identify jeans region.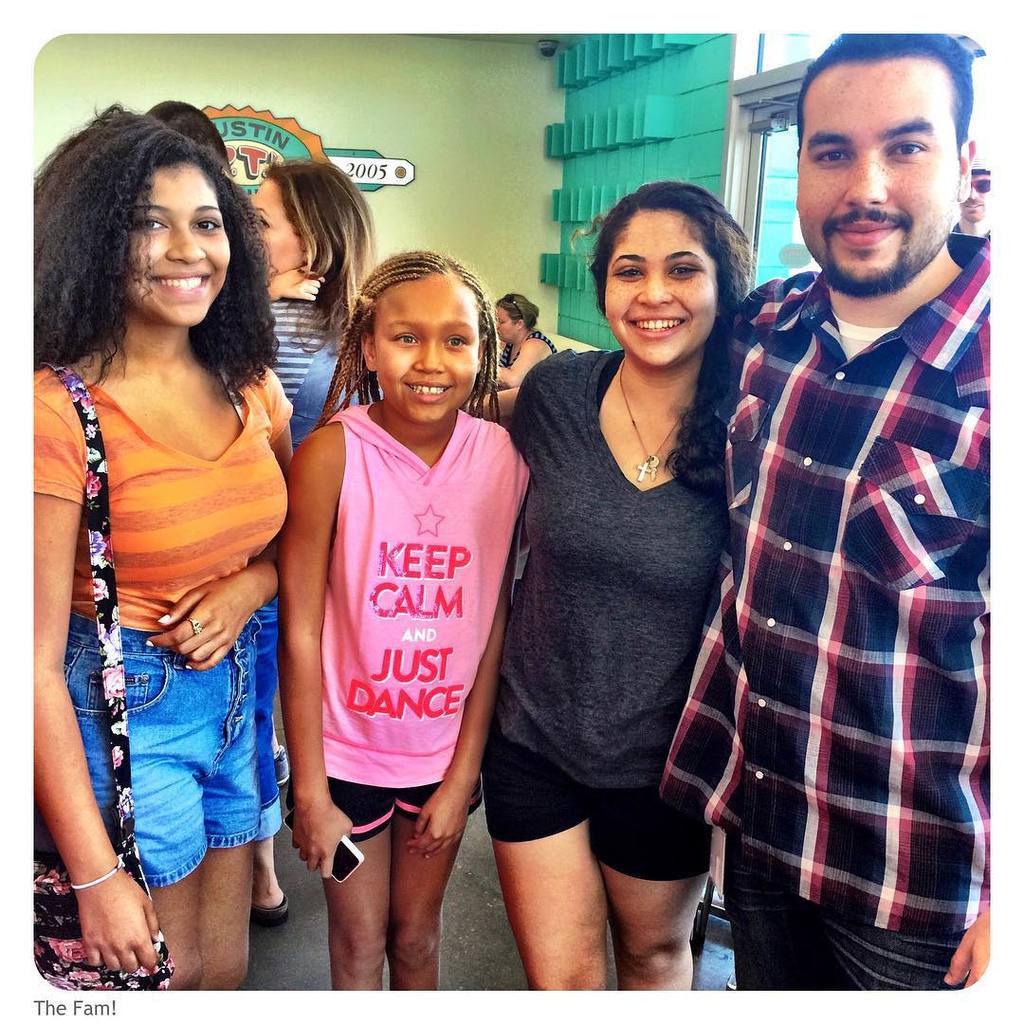
Region: crop(62, 623, 265, 879).
